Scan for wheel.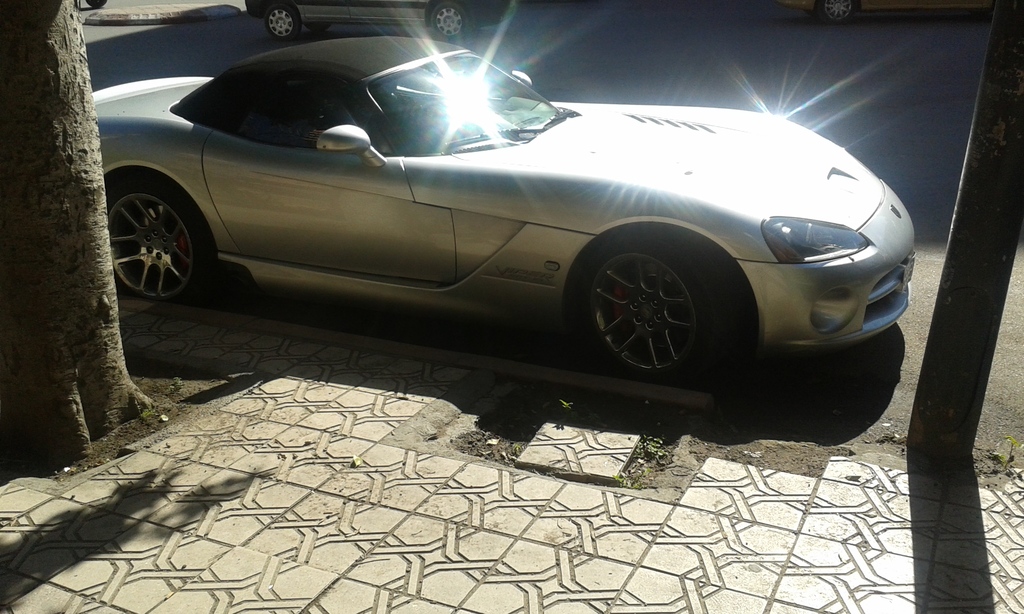
Scan result: [x1=819, y1=0, x2=851, y2=24].
